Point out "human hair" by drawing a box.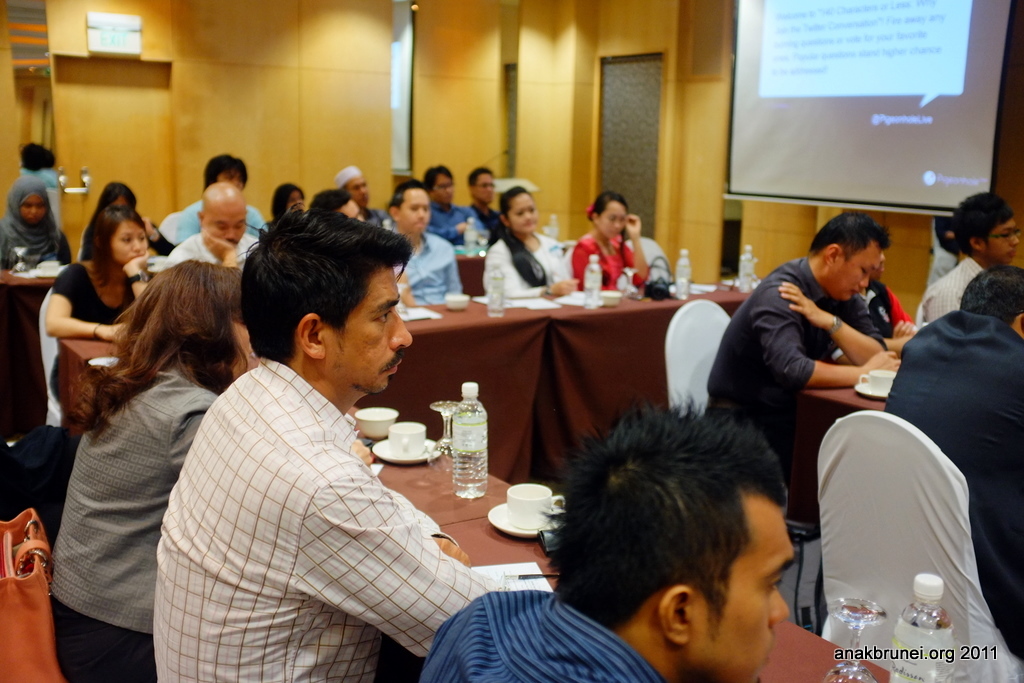
<region>594, 188, 627, 266</region>.
